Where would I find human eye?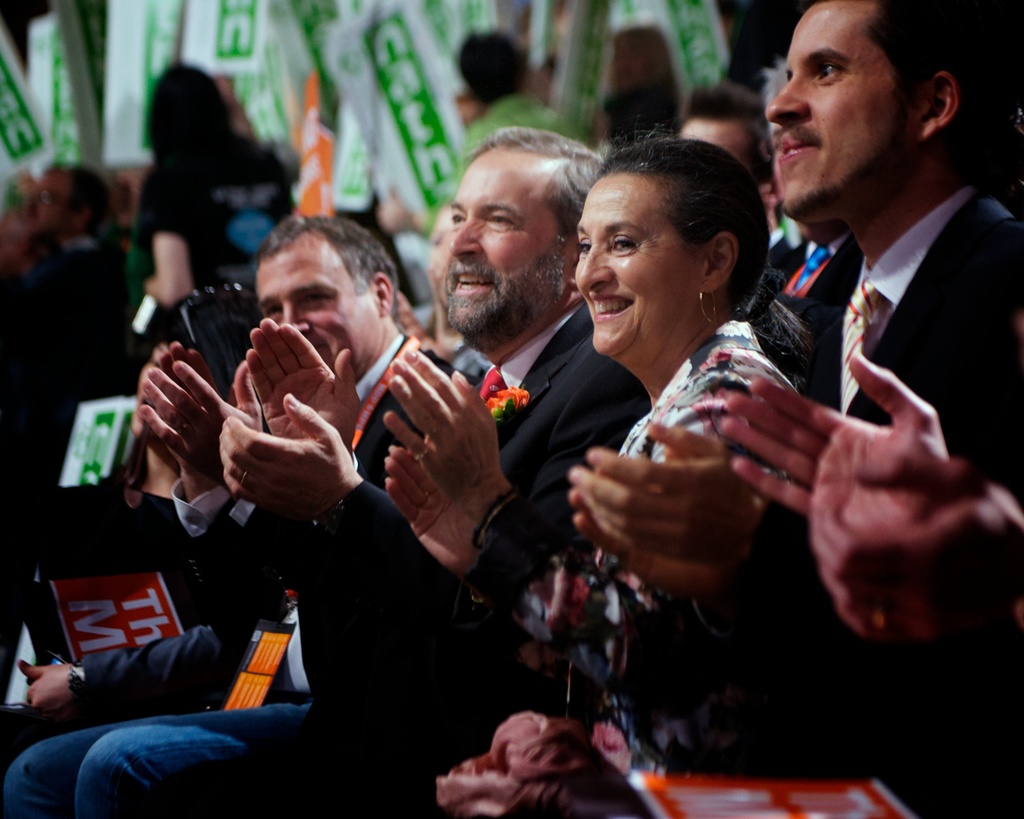
At 482,212,516,227.
